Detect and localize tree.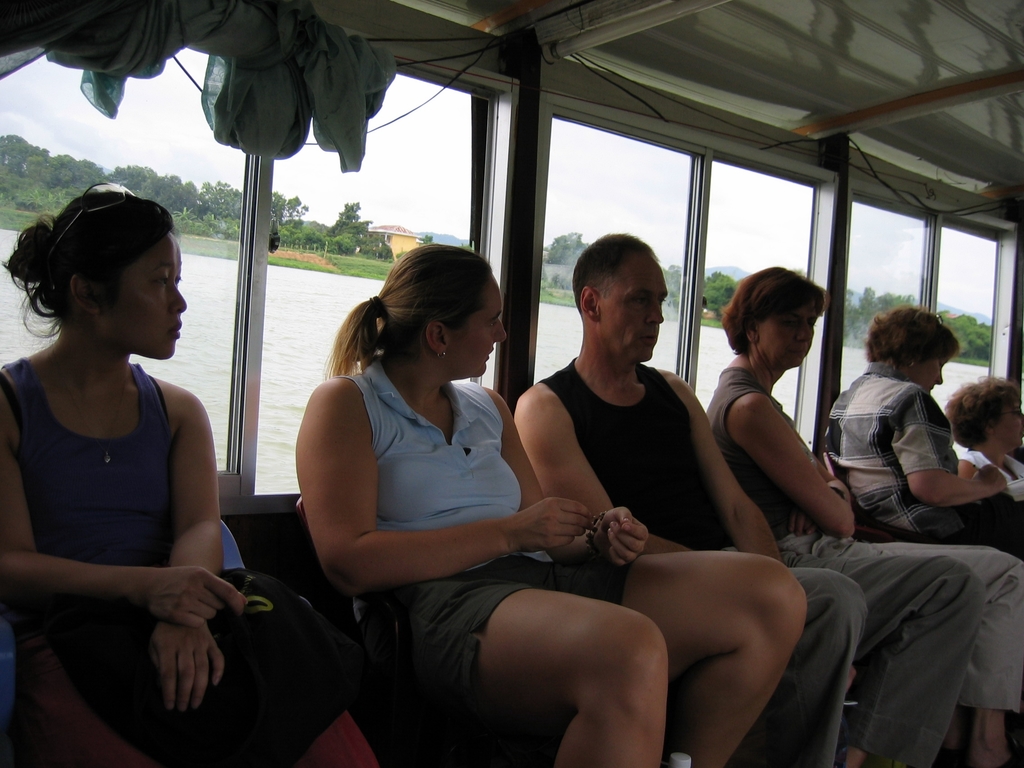
Localized at 27,150,108,195.
